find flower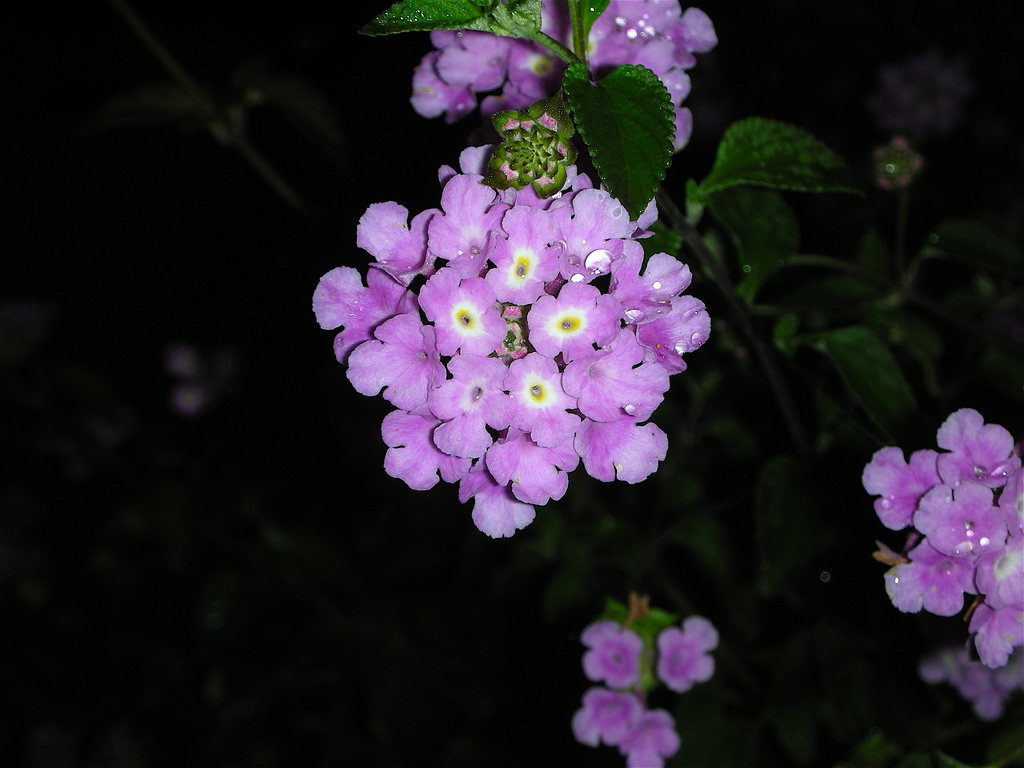
bbox=(419, 276, 511, 358)
